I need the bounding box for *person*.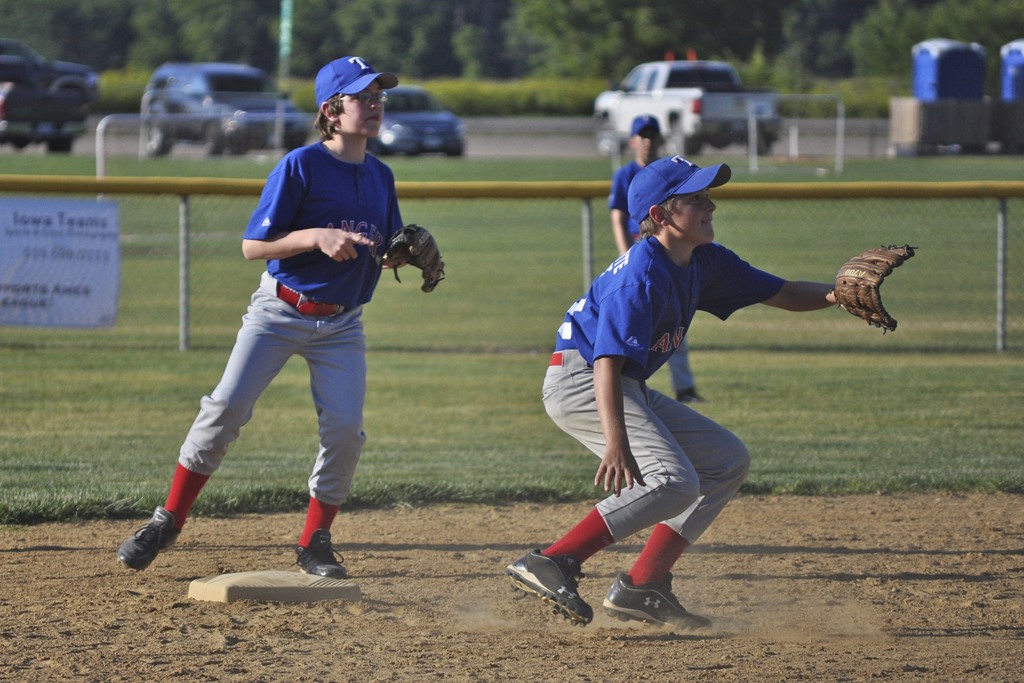
Here it is: {"x1": 115, "y1": 55, "x2": 401, "y2": 581}.
